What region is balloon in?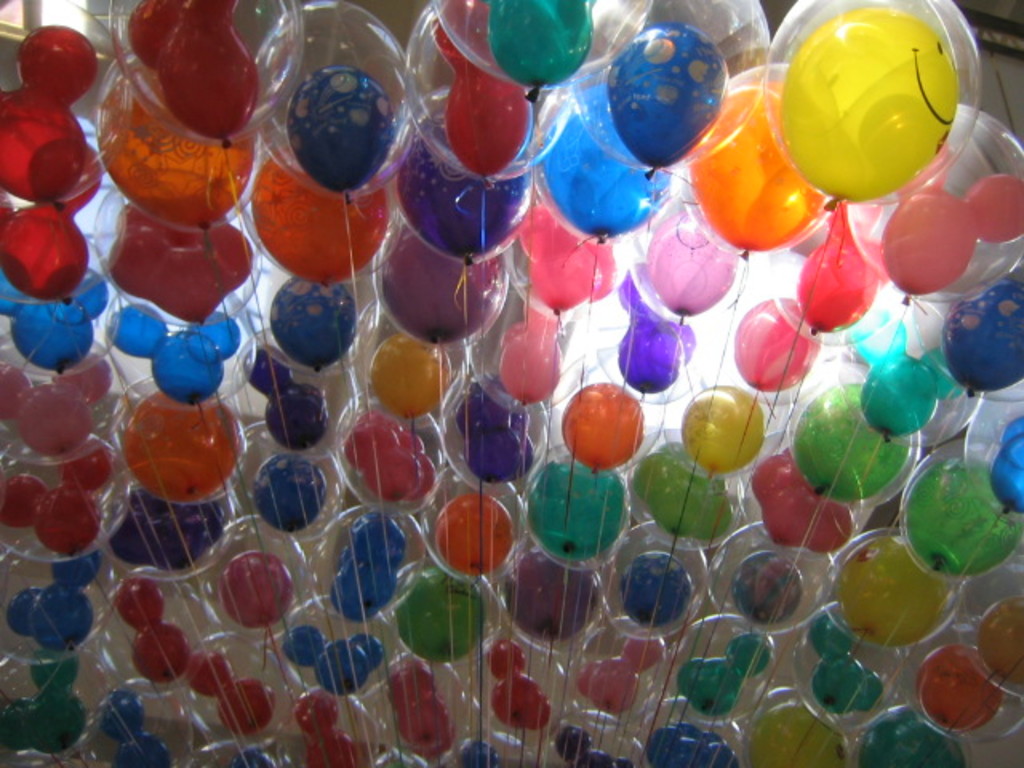
rect(373, 744, 427, 766).
